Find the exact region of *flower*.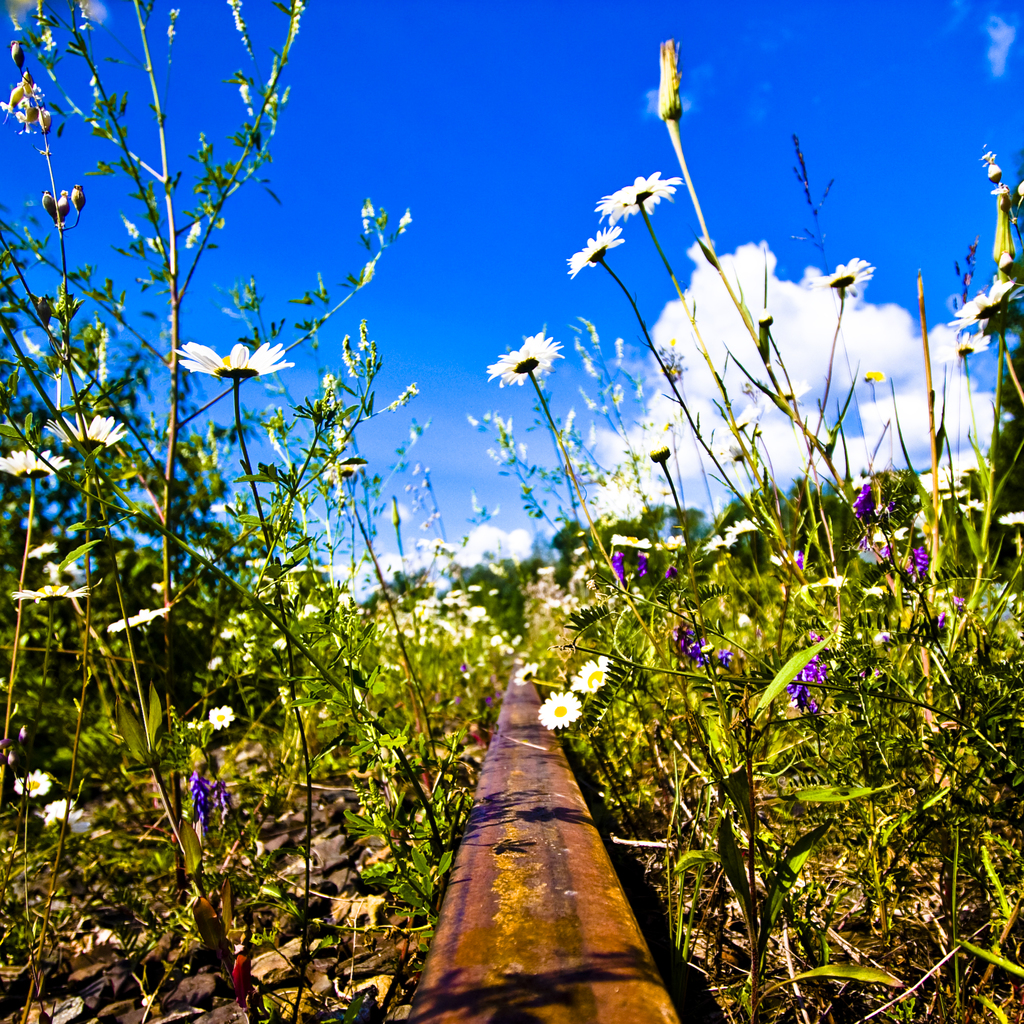
Exact region: Rect(41, 410, 132, 454).
